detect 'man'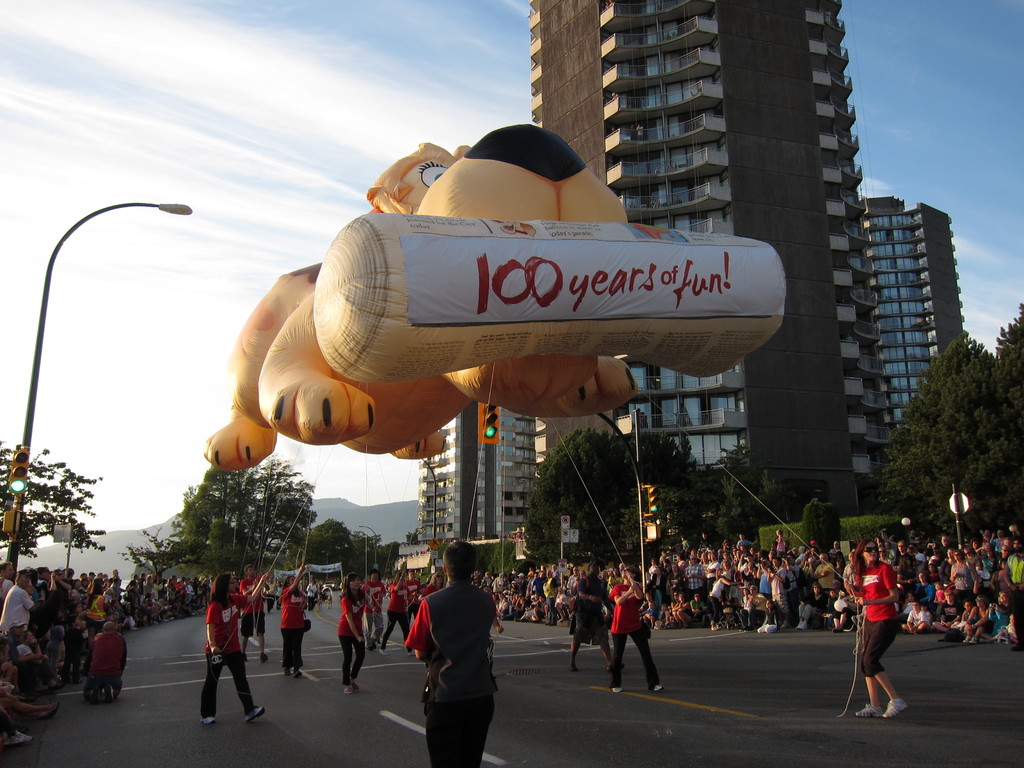
region(138, 574, 146, 598)
